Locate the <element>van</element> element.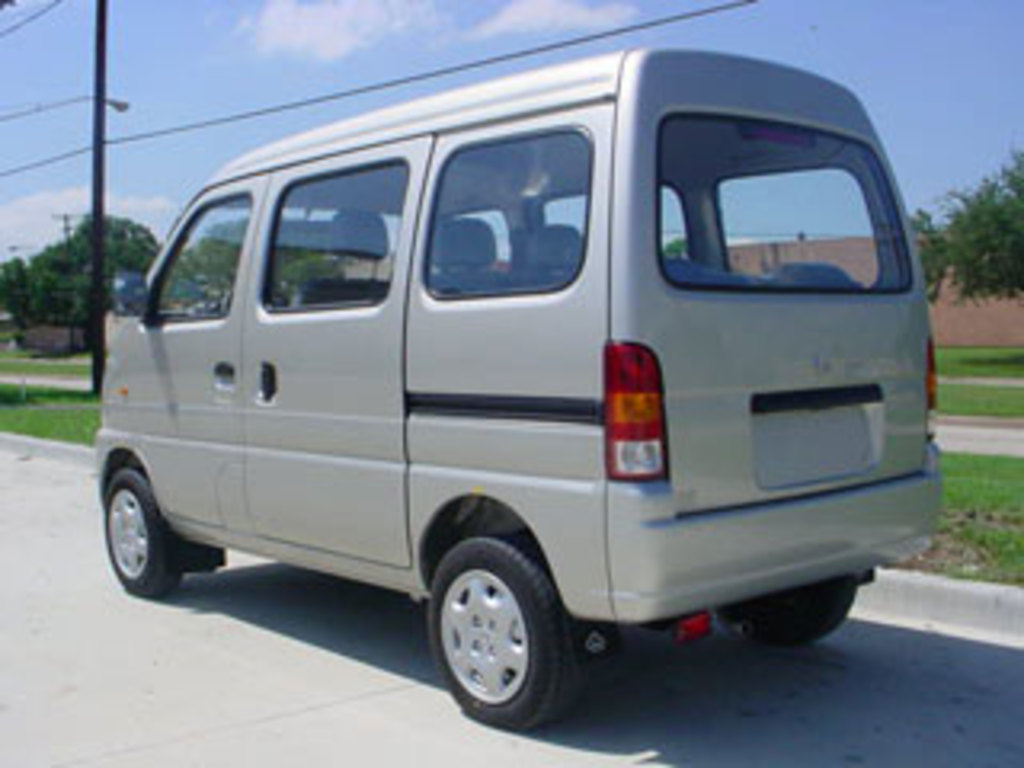
Element bbox: rect(93, 48, 954, 730).
